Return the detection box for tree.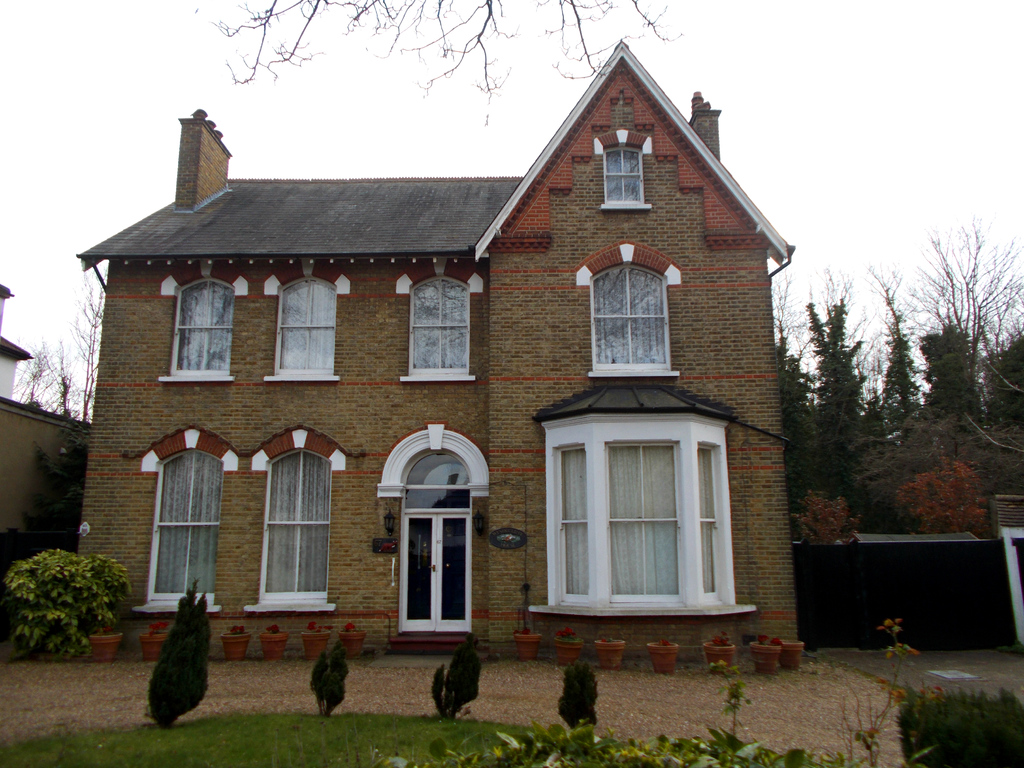
(x1=782, y1=492, x2=869, y2=554).
